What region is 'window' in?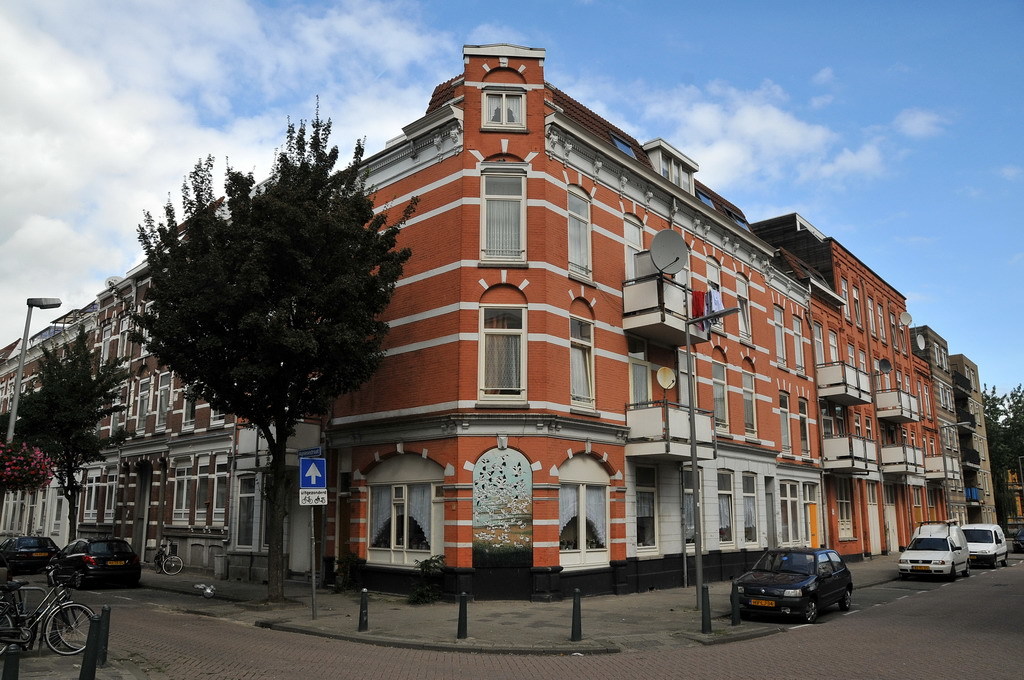
box=[818, 333, 839, 367].
